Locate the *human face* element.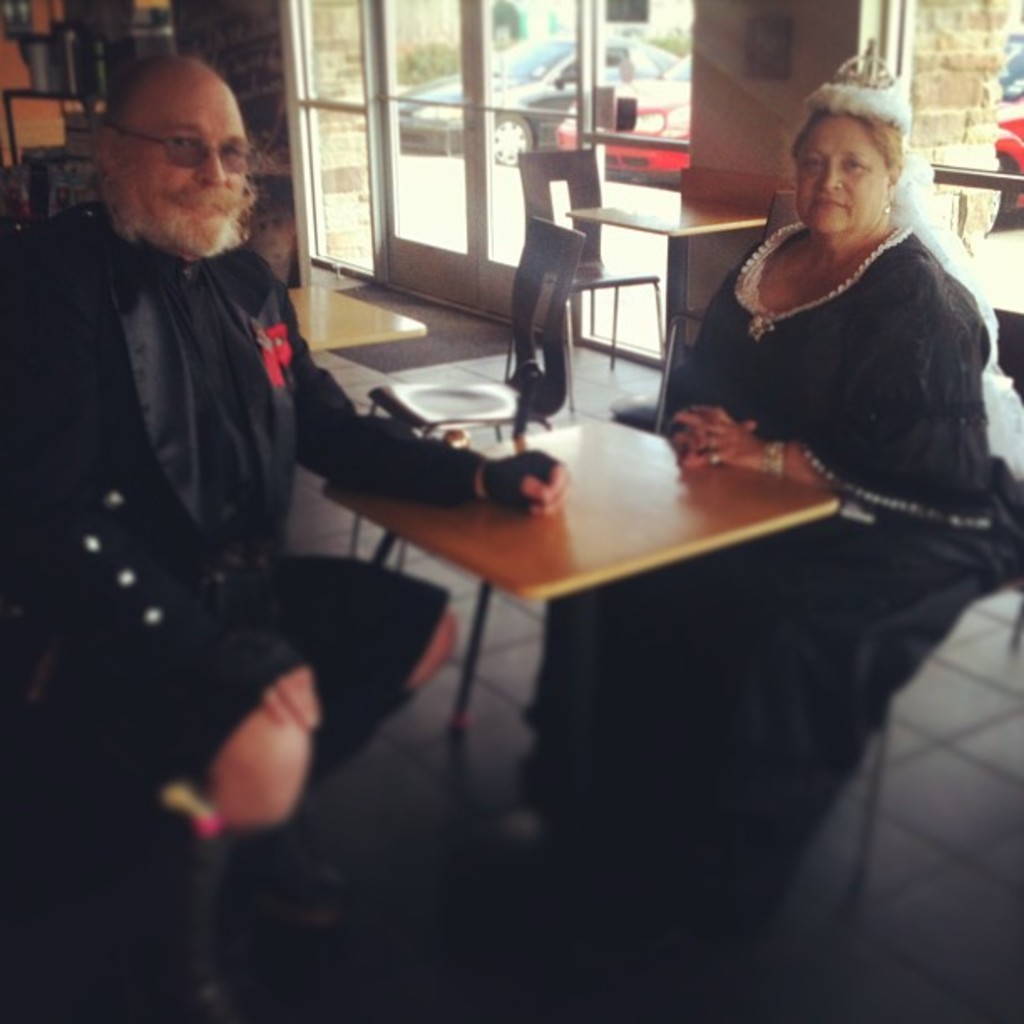
Element bbox: 793:99:907:234.
